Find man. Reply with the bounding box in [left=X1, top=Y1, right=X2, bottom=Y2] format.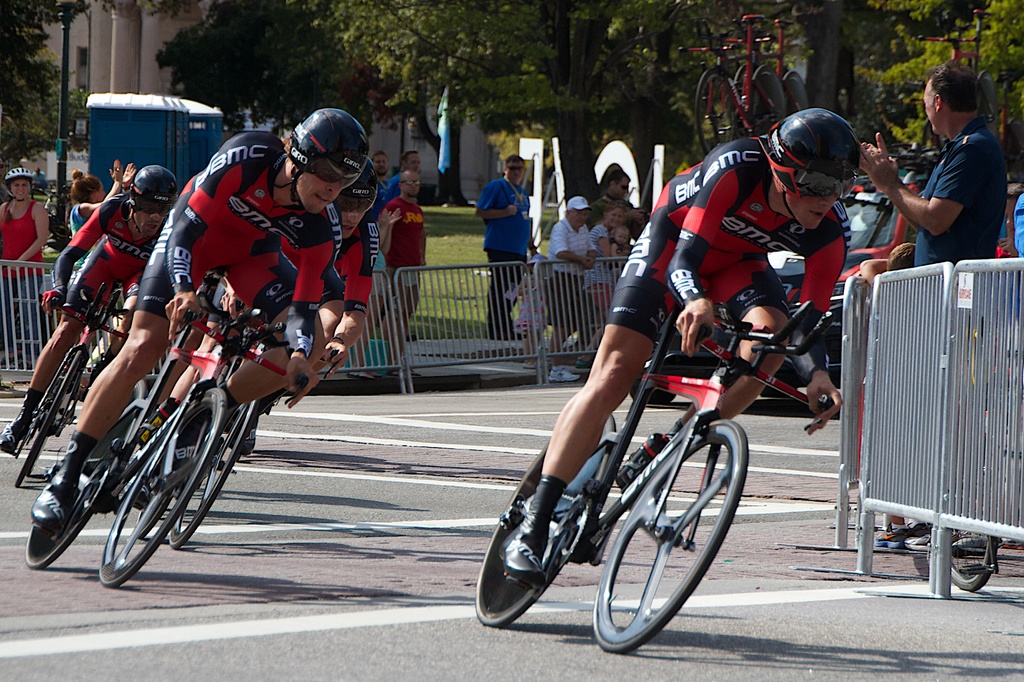
[left=17, top=122, right=381, bottom=524].
